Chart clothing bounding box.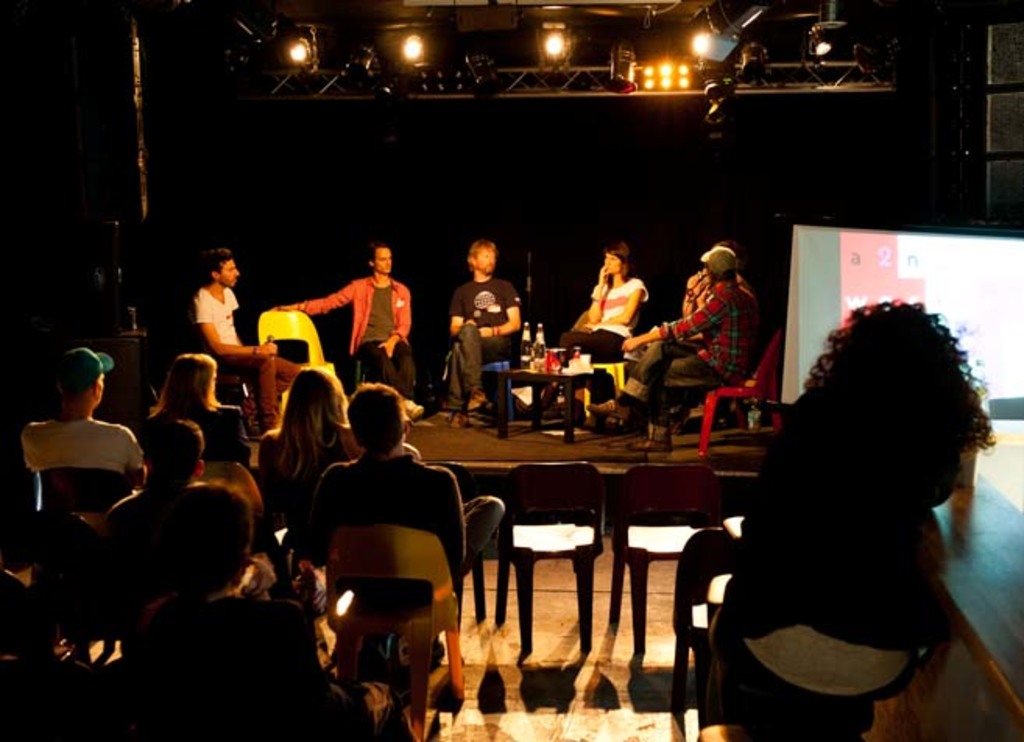
Charted: select_region(184, 287, 298, 433).
